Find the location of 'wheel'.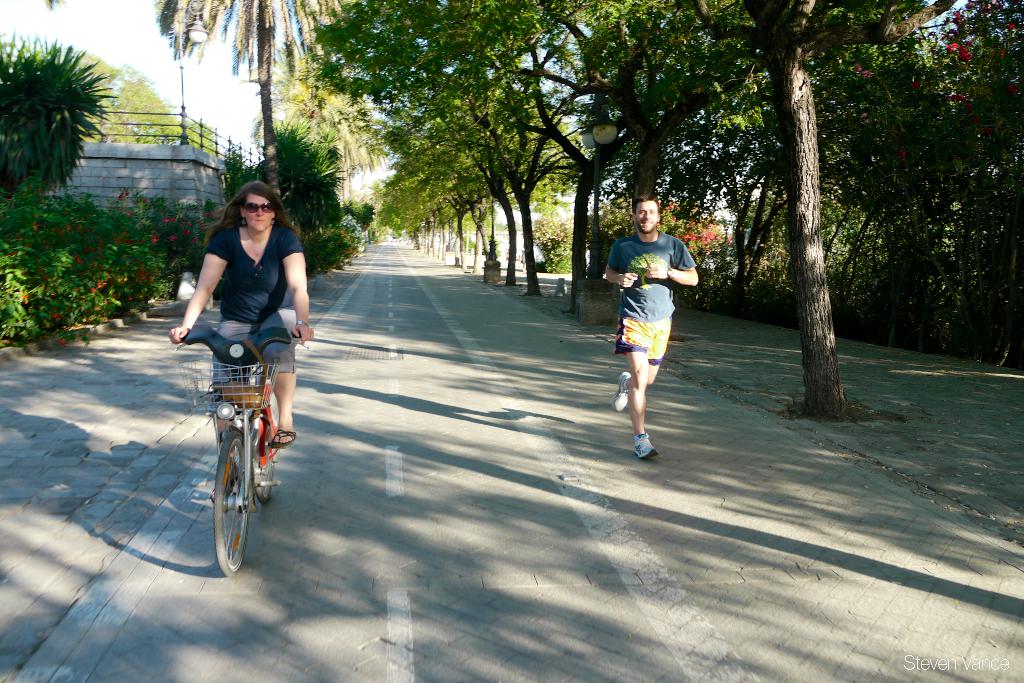
Location: (left=195, top=420, right=249, bottom=570).
